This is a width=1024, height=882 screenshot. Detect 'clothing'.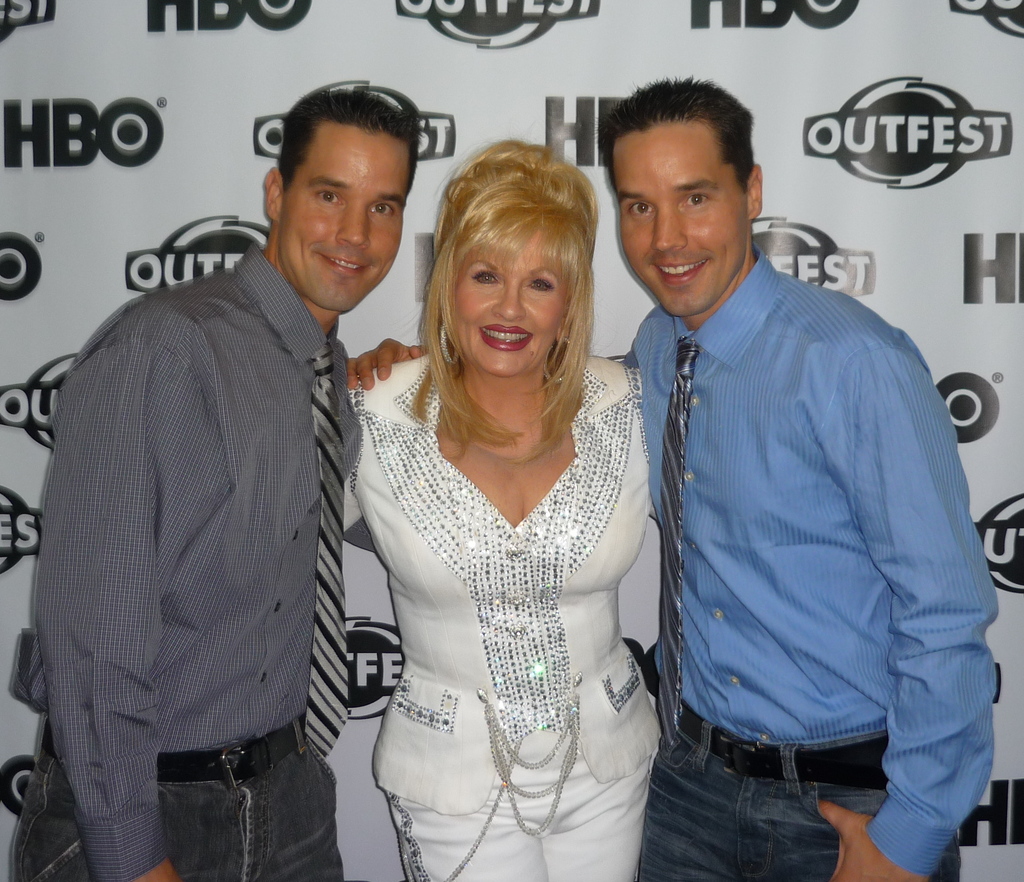
pyautogui.locateOnScreen(338, 347, 674, 881).
